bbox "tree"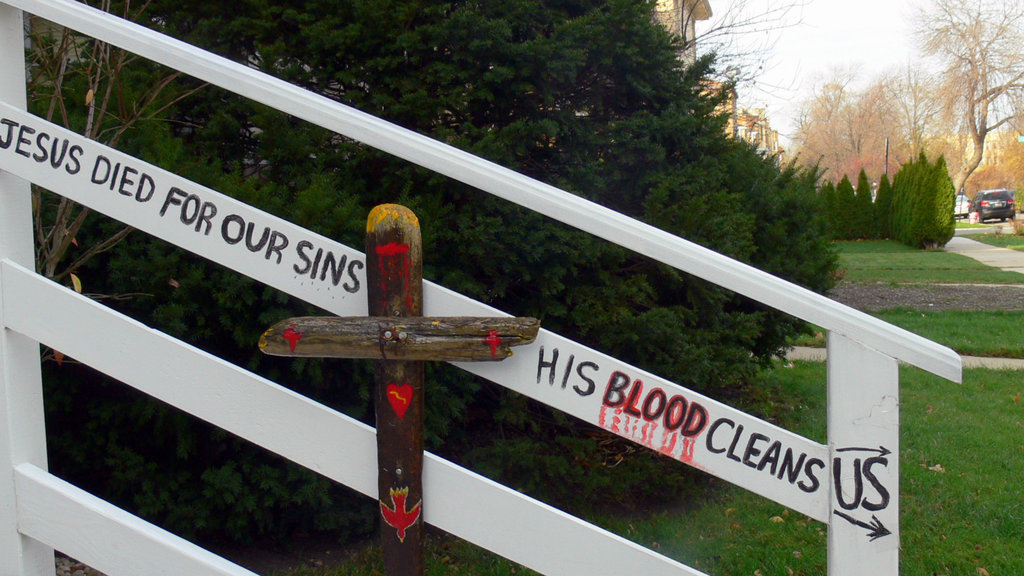
<bbox>836, 152, 910, 189</bbox>
